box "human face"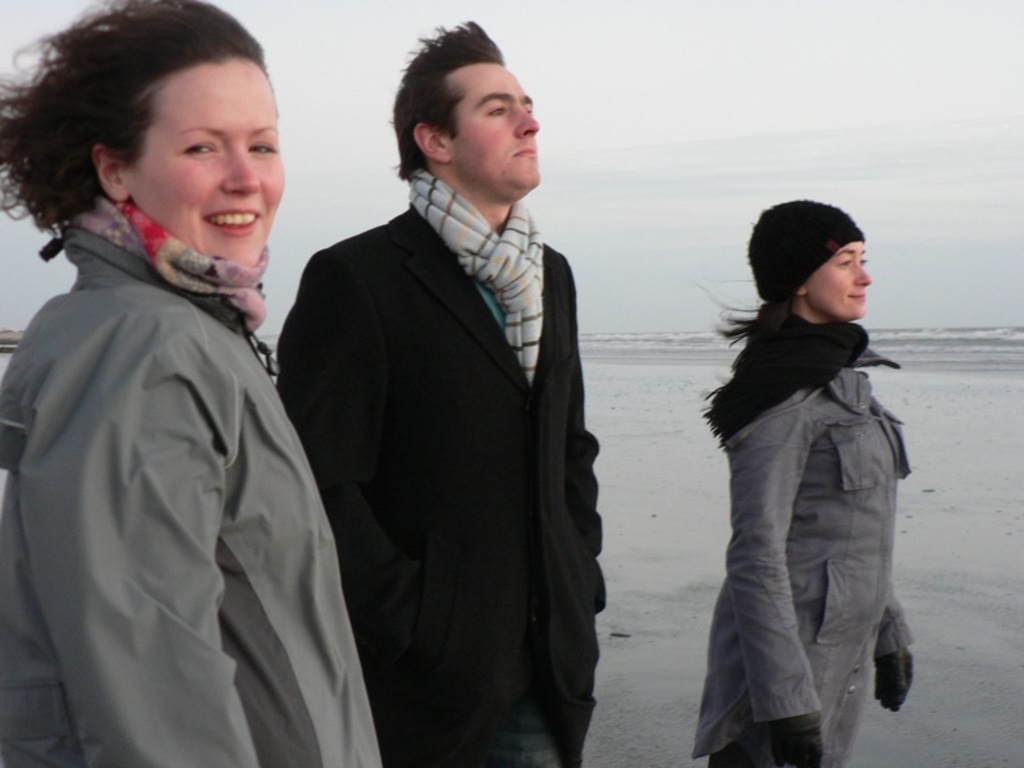
<box>808,228,872,316</box>
